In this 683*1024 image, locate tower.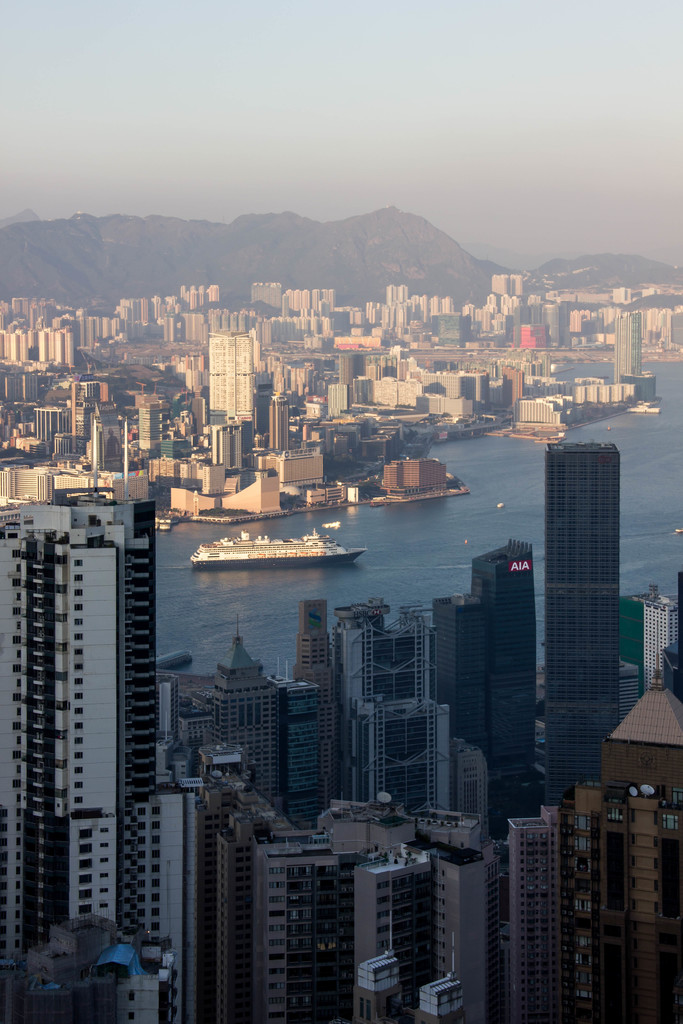
Bounding box: (429, 594, 485, 776).
